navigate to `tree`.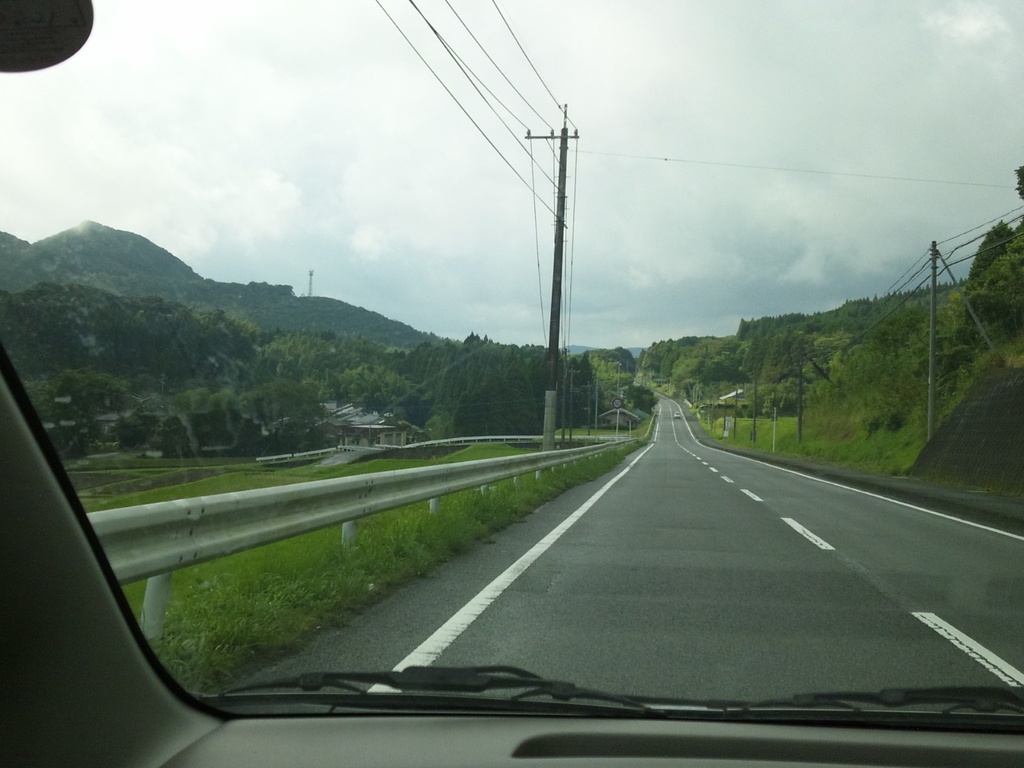
Navigation target: 0:285:329:450.
